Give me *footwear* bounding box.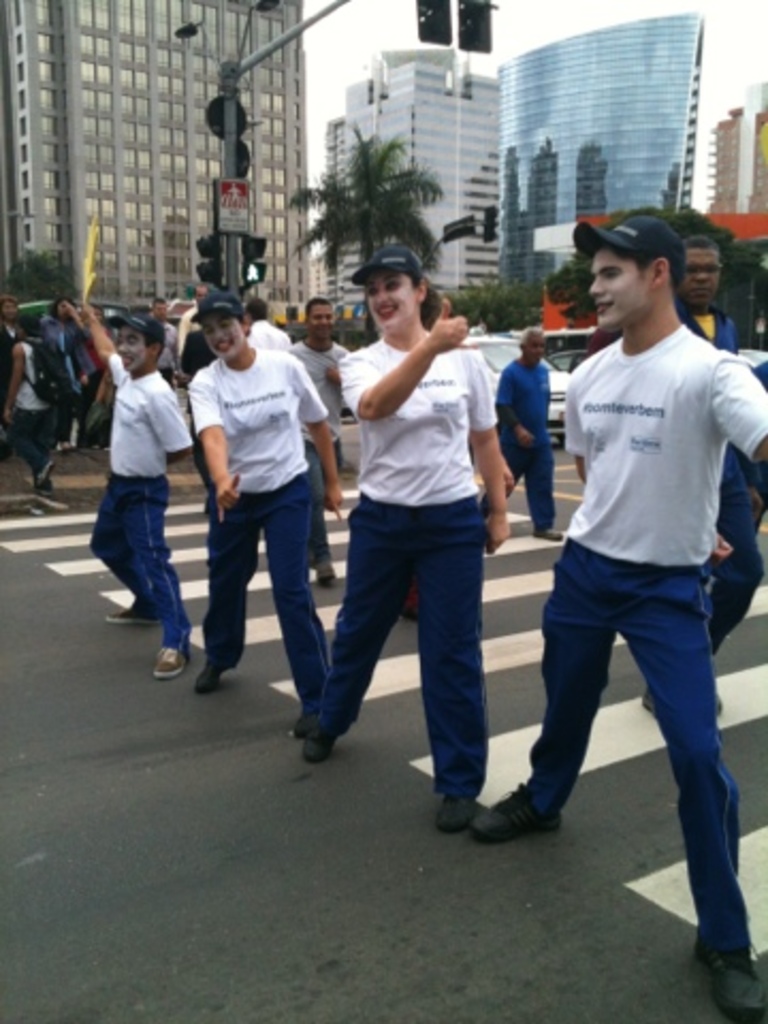
bbox=[305, 727, 335, 764].
